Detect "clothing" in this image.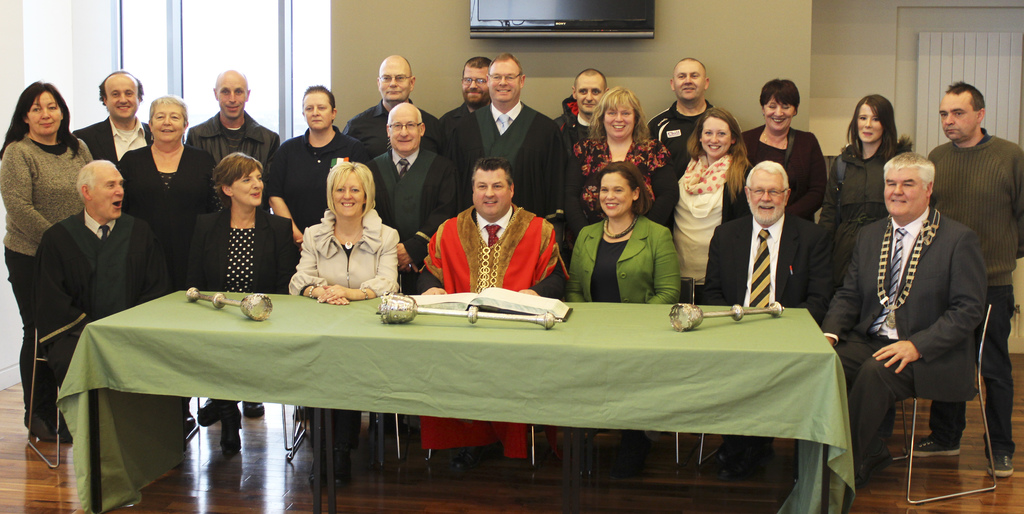
Detection: <region>344, 97, 444, 160</region>.
